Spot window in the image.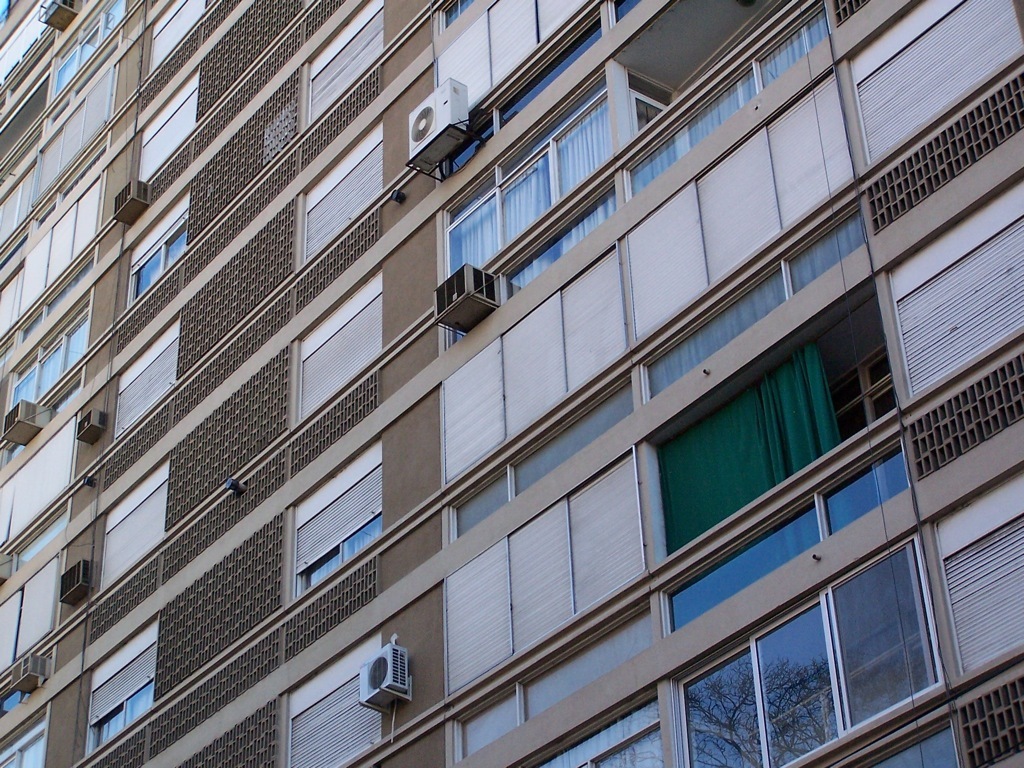
window found at bbox(22, 175, 100, 317).
